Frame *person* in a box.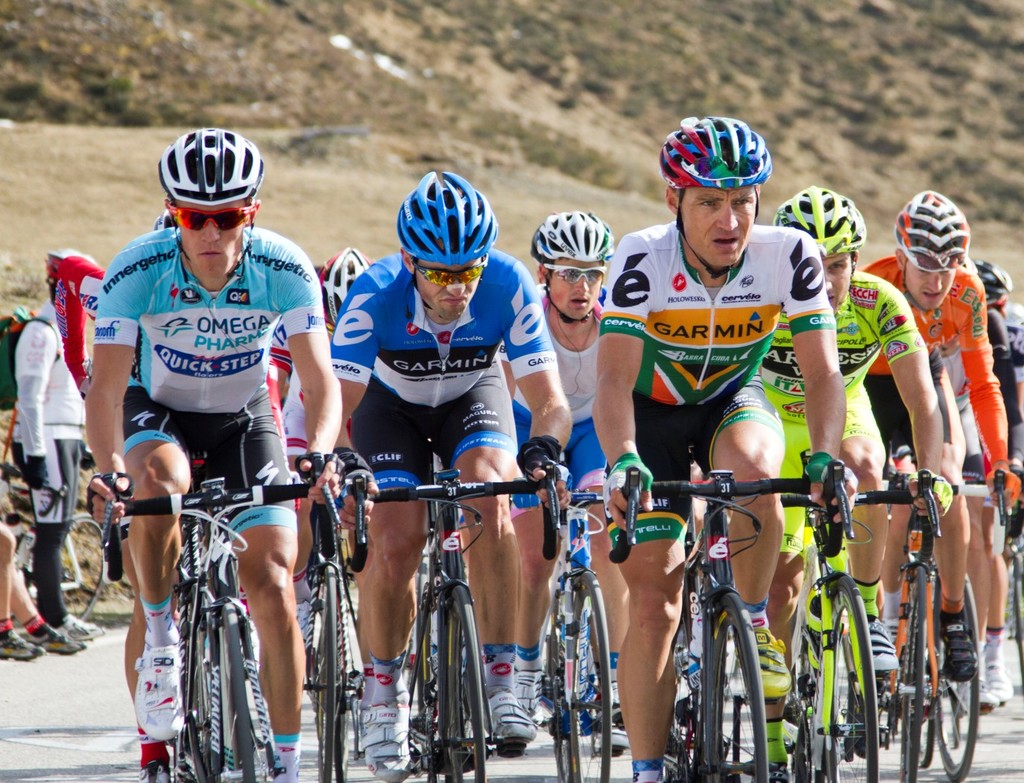
868,187,1022,723.
